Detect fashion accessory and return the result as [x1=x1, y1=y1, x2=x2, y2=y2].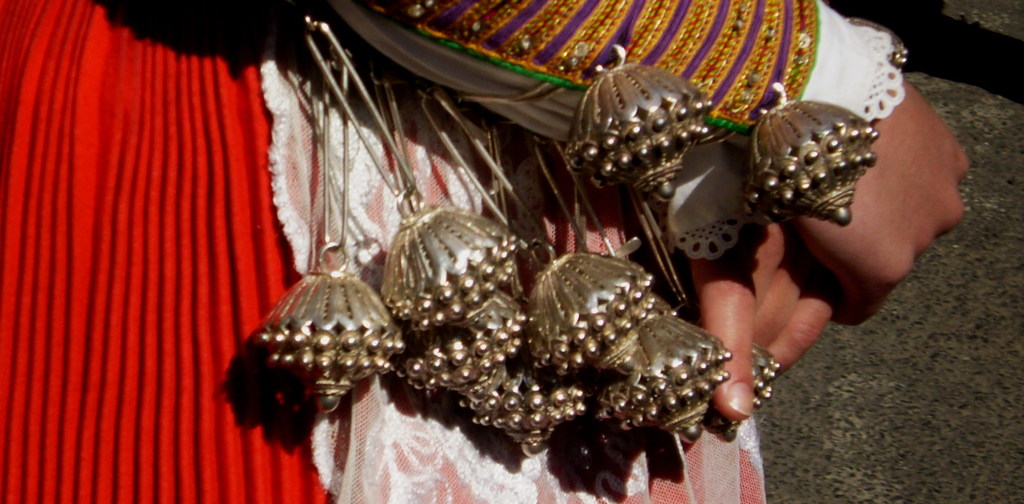
[x1=745, y1=84, x2=881, y2=228].
